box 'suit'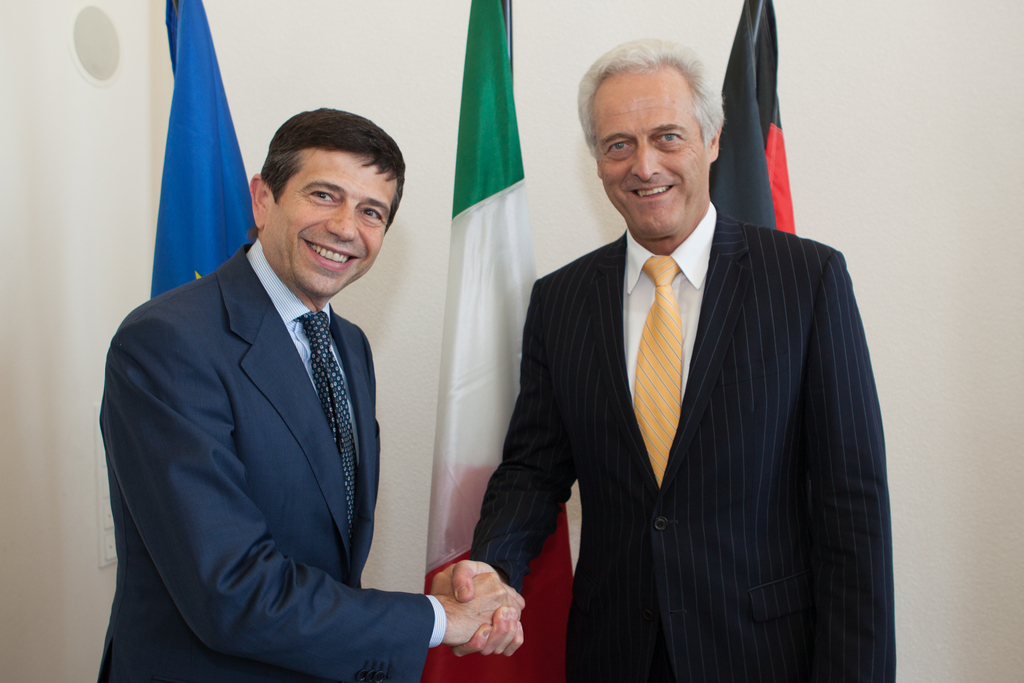
476/88/886/676
